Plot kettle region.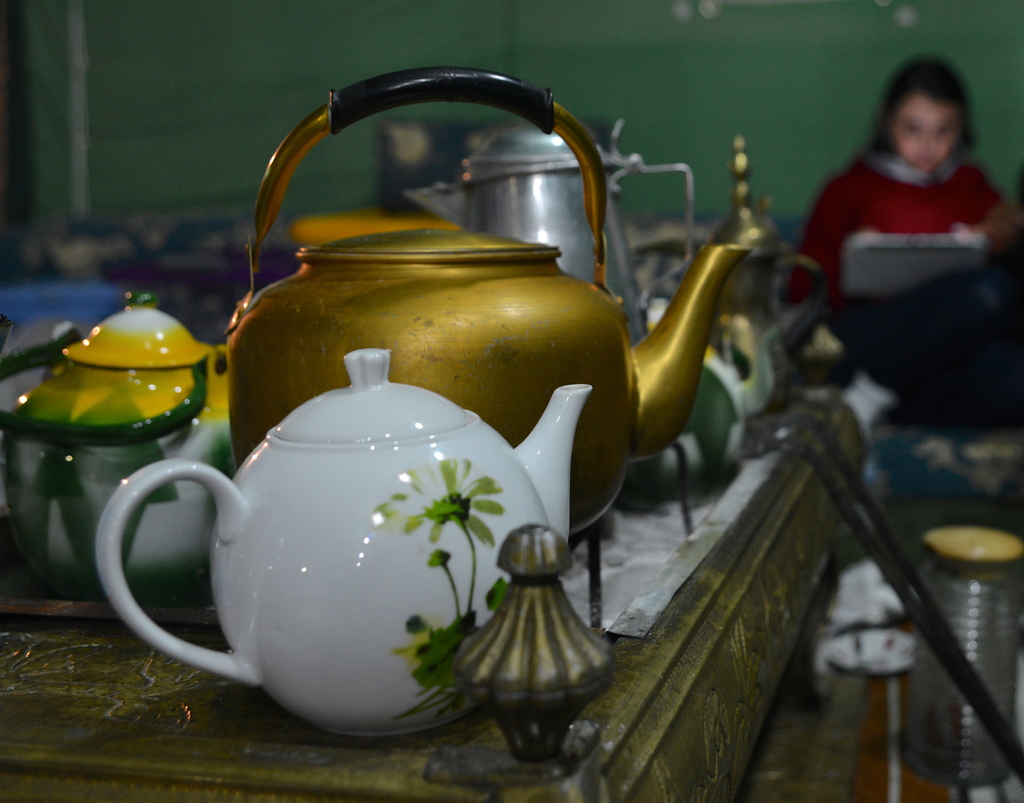
Plotted at left=0, top=287, right=228, bottom=610.
